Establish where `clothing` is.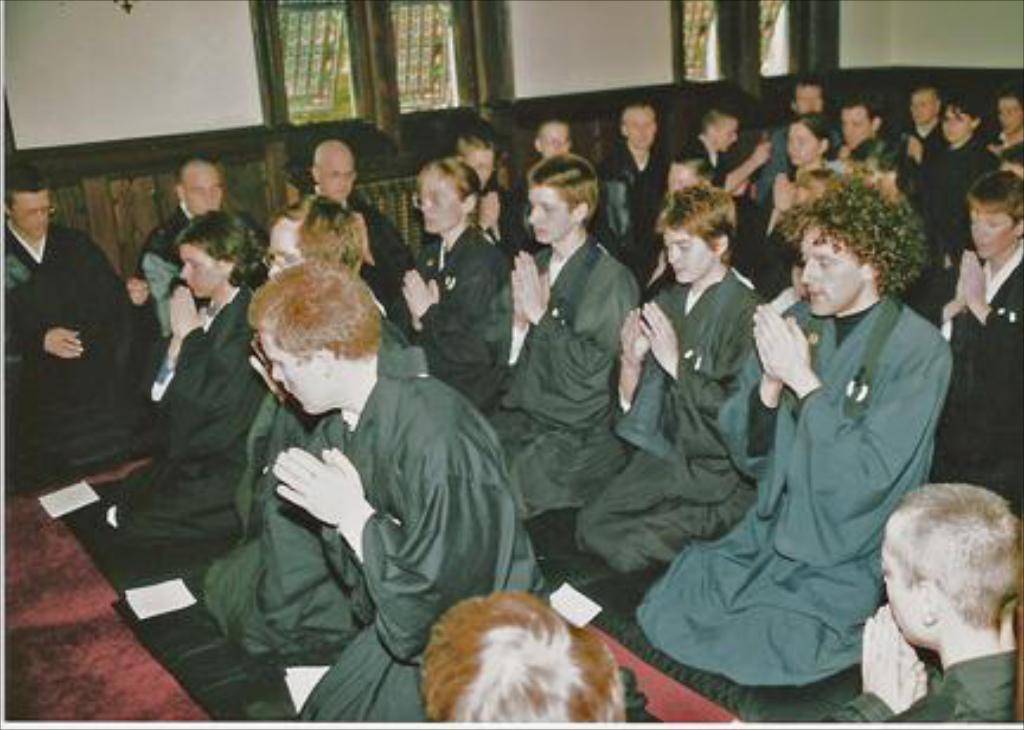
Established at (x1=569, y1=261, x2=766, y2=566).
